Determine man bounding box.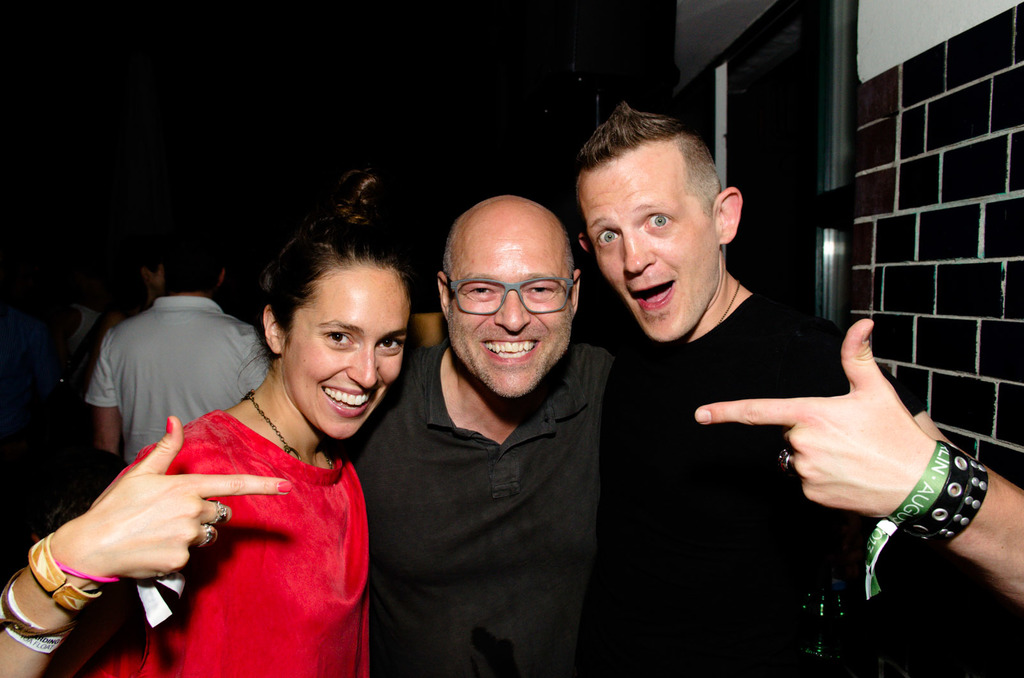
Determined: BBox(321, 194, 620, 671).
